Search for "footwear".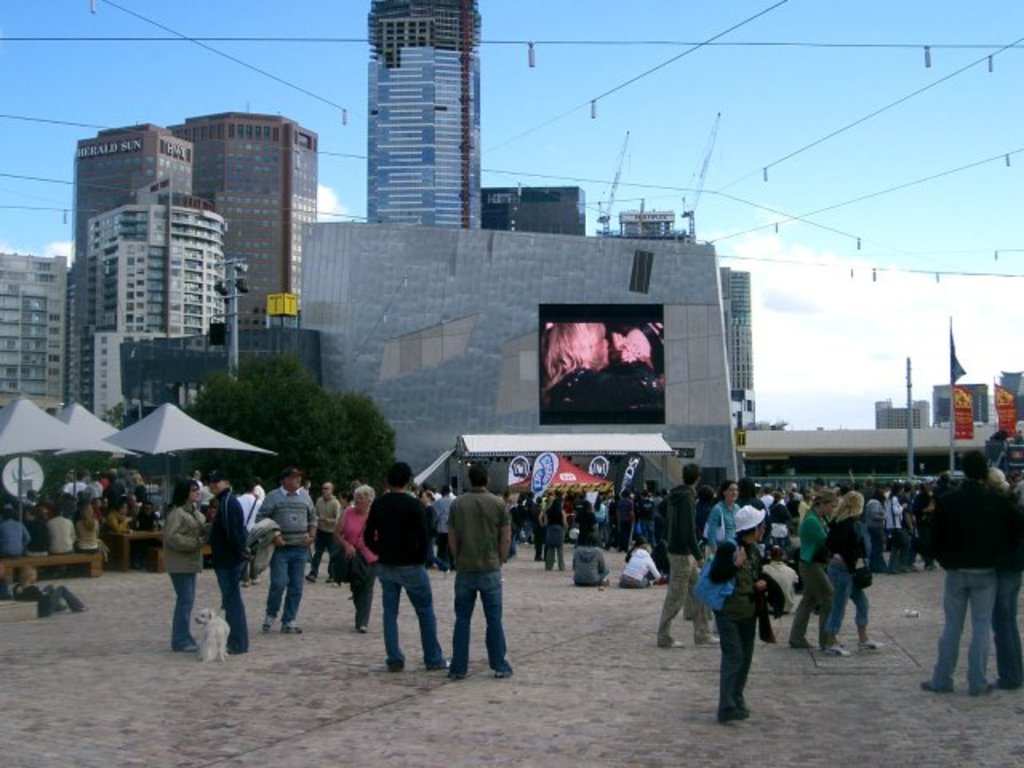
Found at locate(496, 659, 512, 682).
